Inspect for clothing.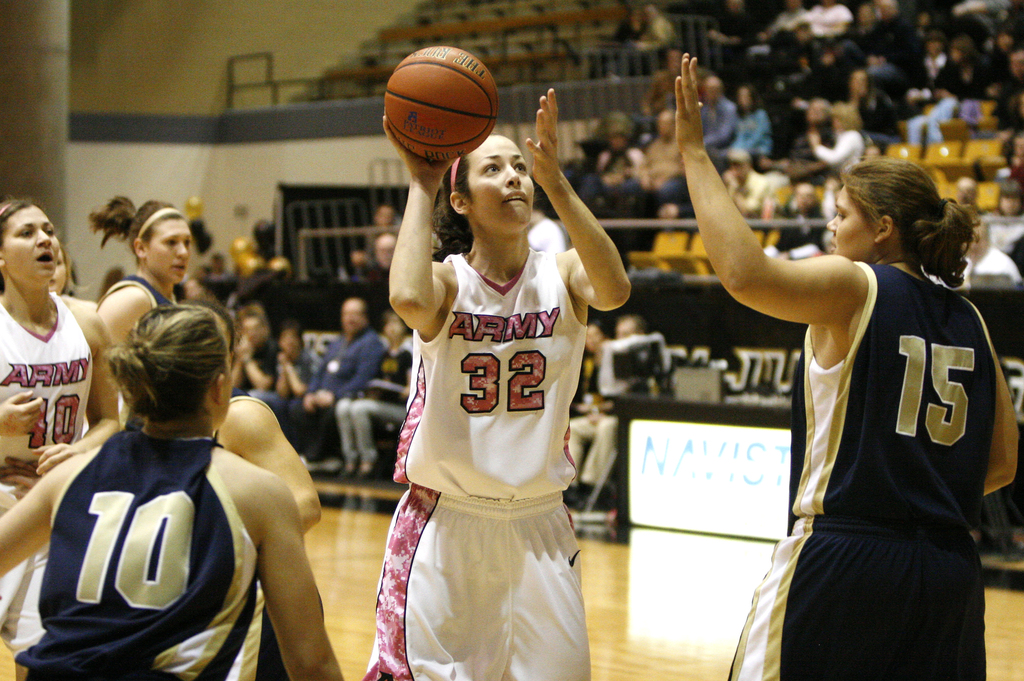
Inspection: <region>706, 102, 748, 169</region>.
